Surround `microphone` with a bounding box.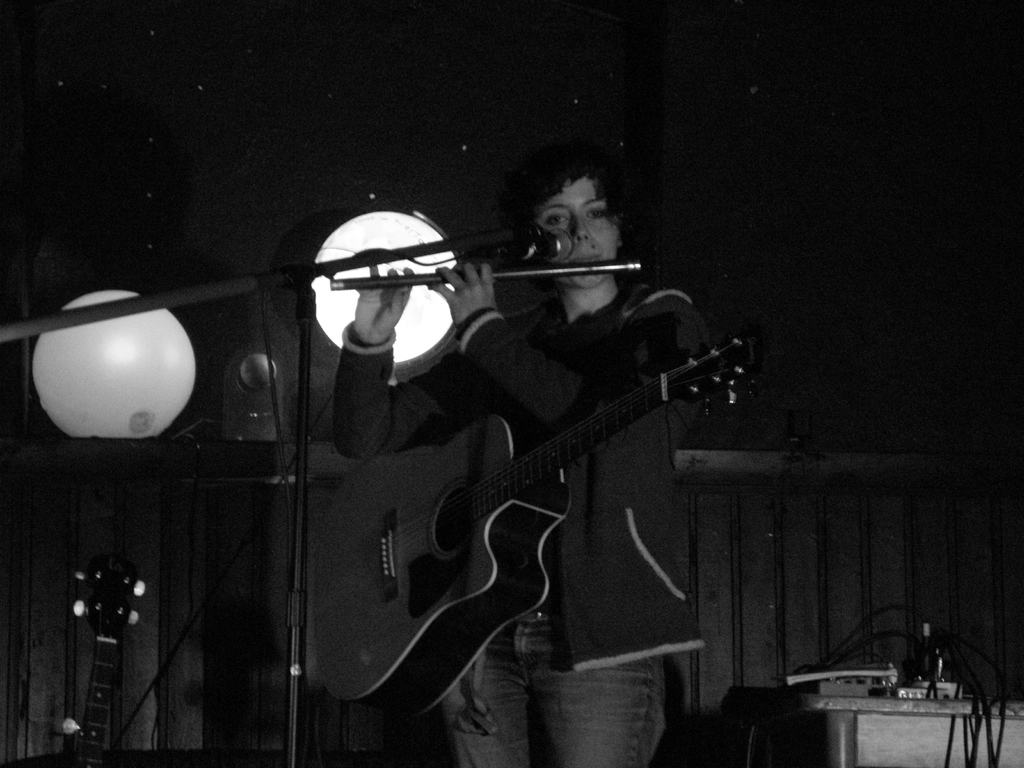
pyautogui.locateOnScreen(529, 223, 572, 262).
